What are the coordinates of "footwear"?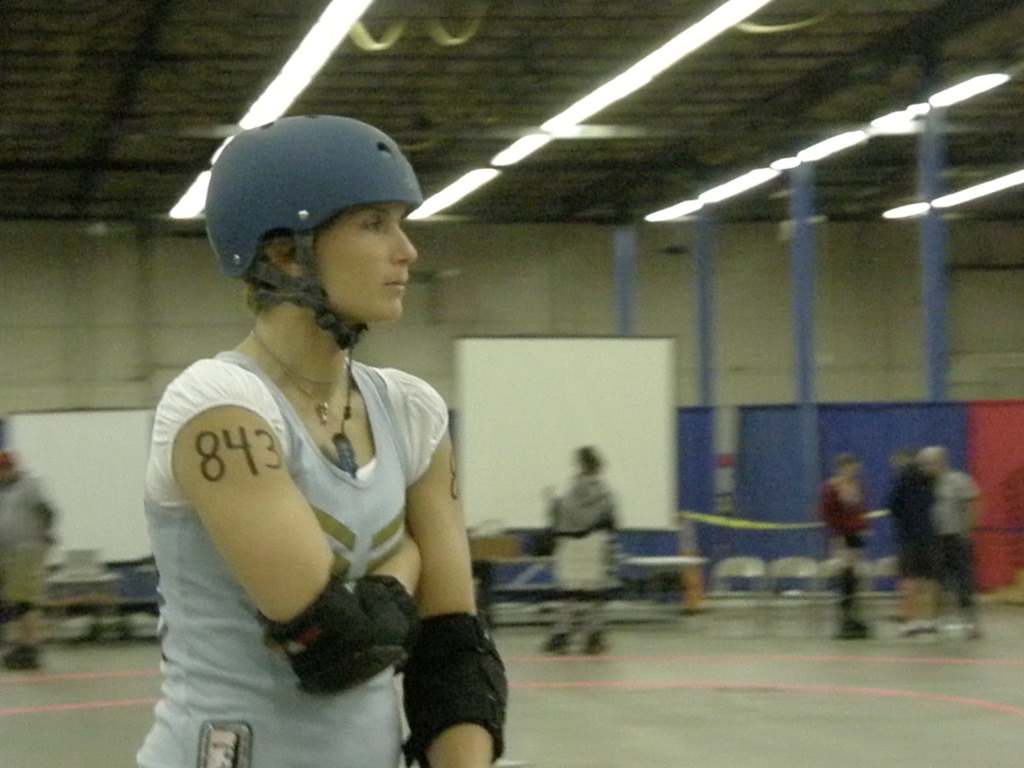
832/614/867/637.
